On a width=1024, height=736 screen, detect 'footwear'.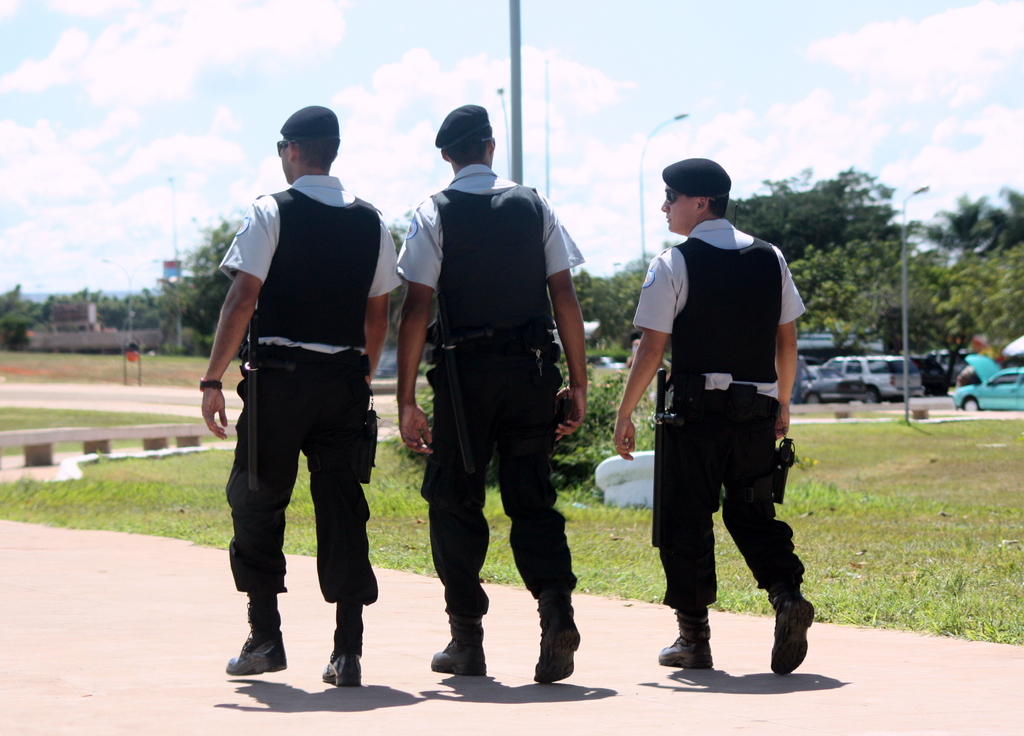
[534,592,586,687].
